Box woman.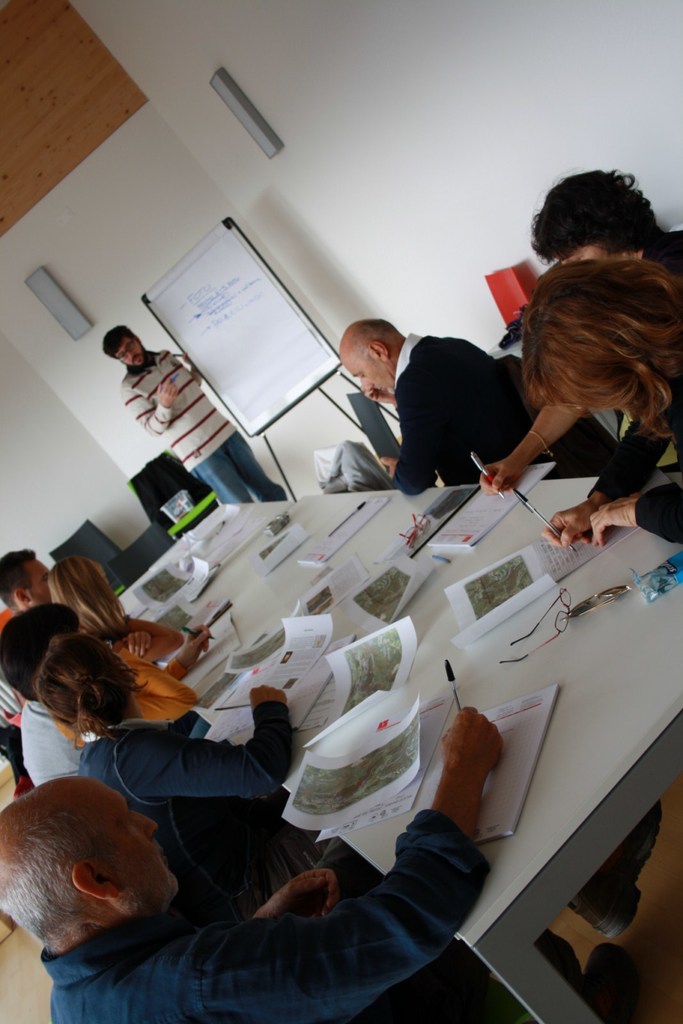
left=42, top=552, right=191, bottom=655.
